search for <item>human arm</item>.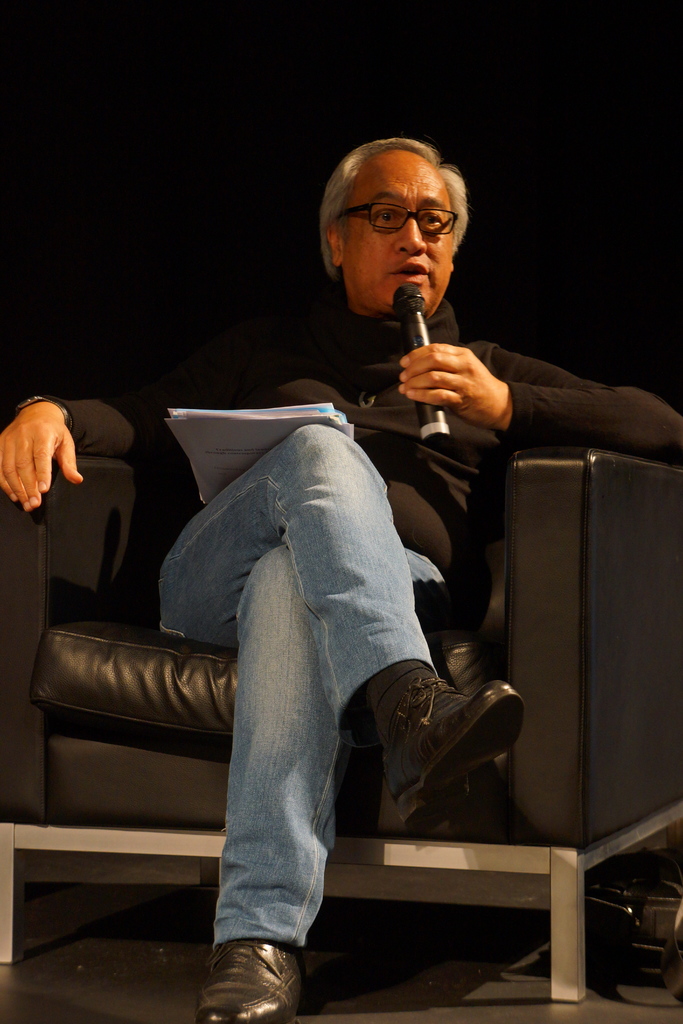
Found at {"x1": 0, "y1": 394, "x2": 169, "y2": 513}.
